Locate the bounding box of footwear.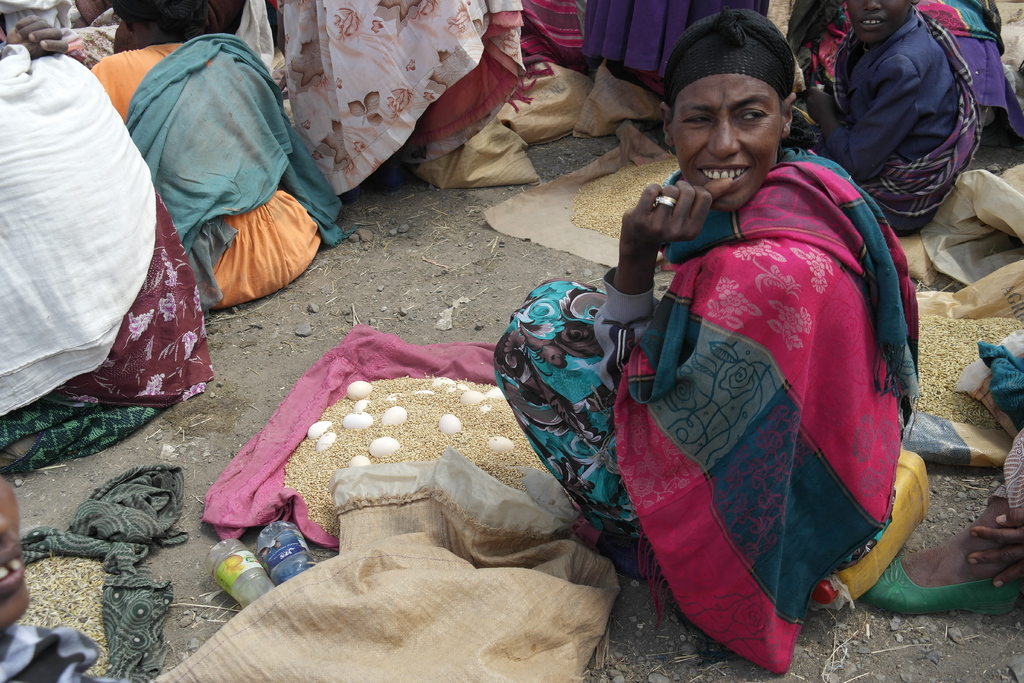
Bounding box: detection(861, 556, 1020, 621).
